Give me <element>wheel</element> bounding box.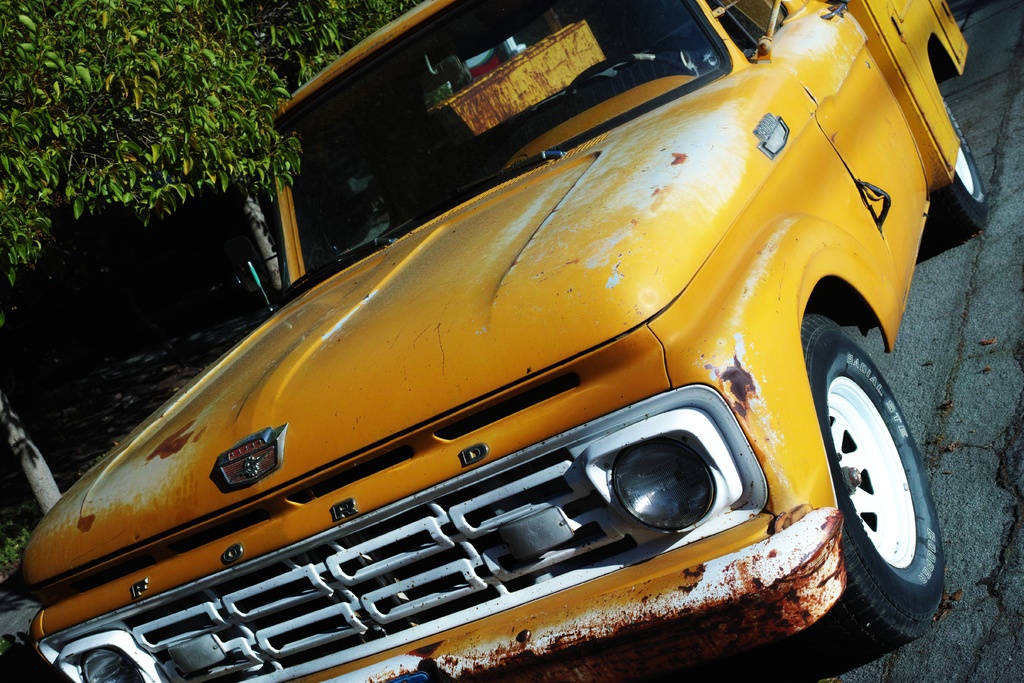
[left=929, top=94, right=990, bottom=226].
